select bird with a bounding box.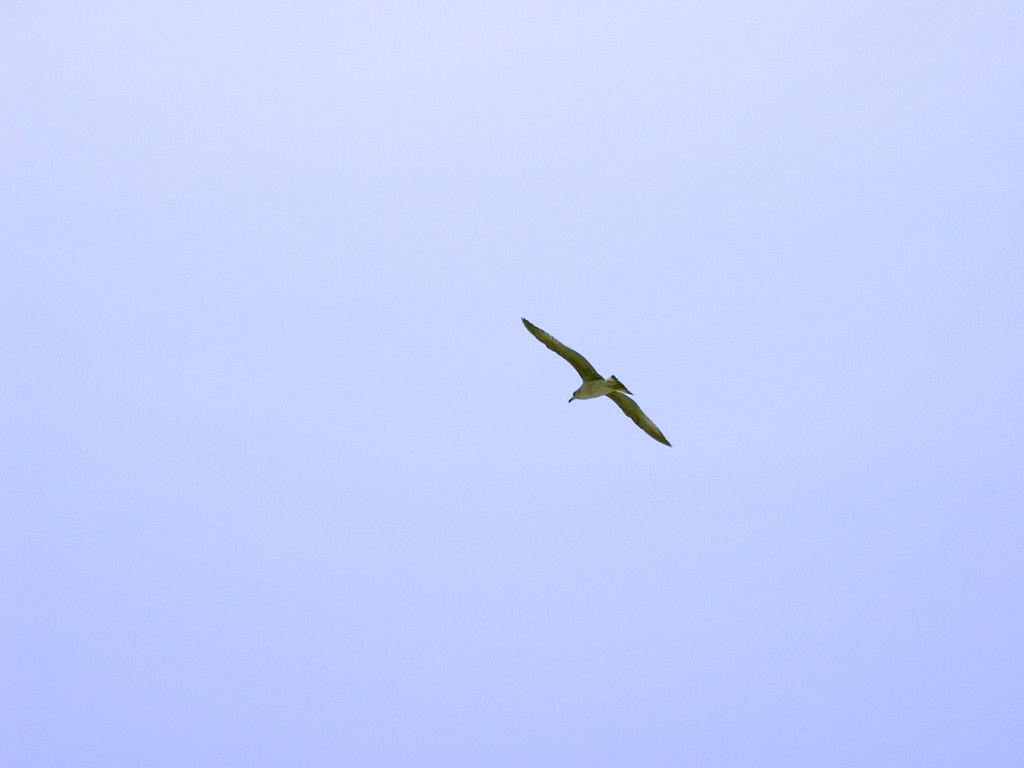
521,332,663,448.
